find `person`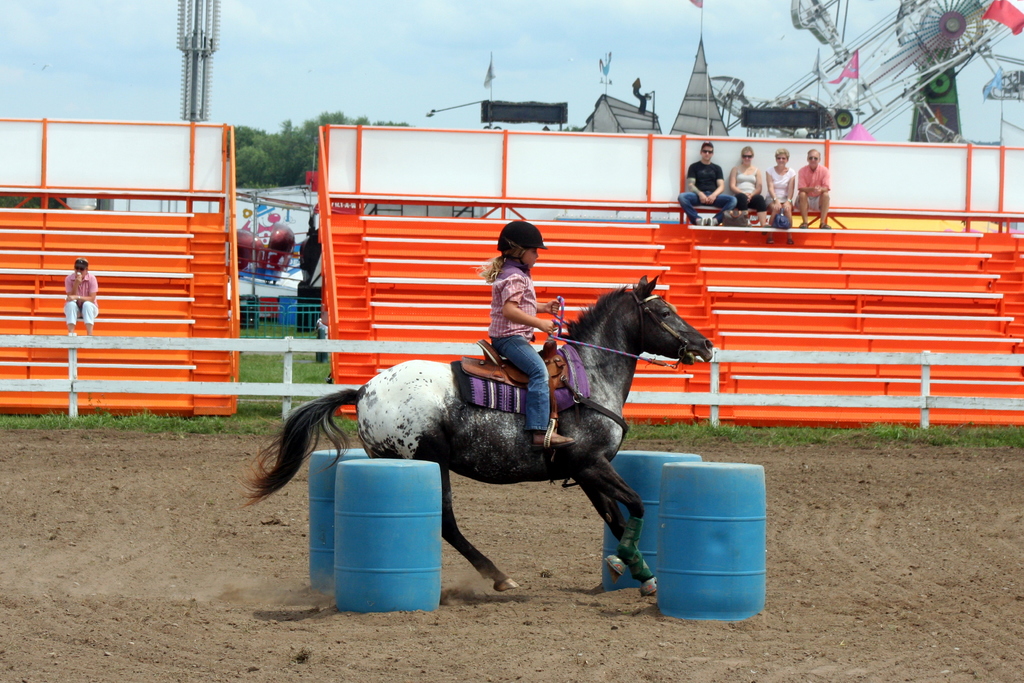
Rect(766, 144, 797, 249)
